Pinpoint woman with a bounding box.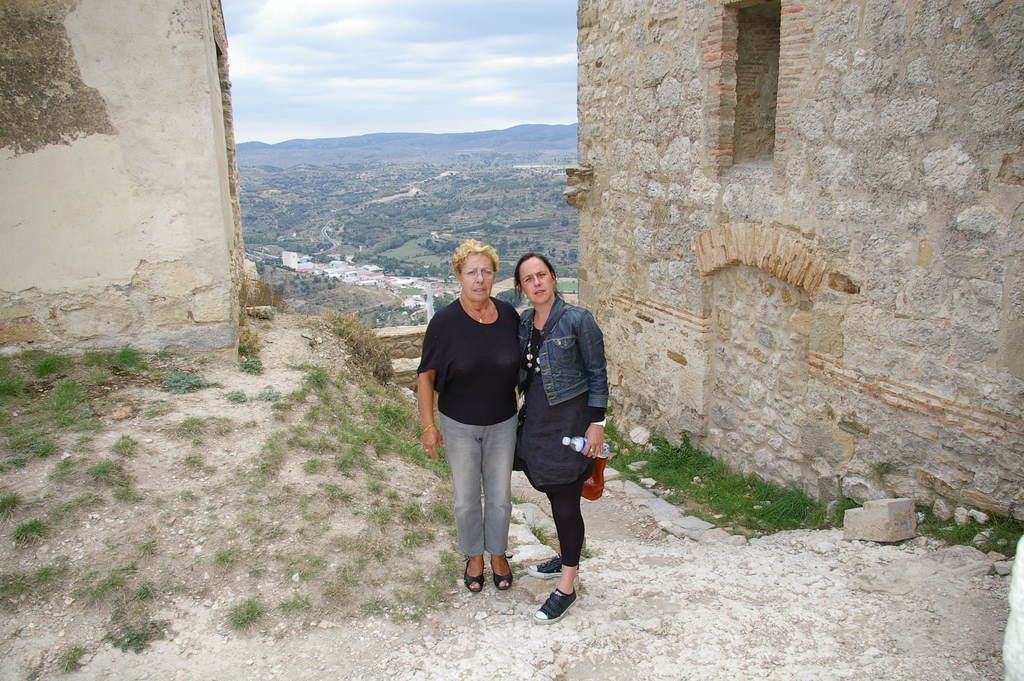
locate(415, 238, 525, 593).
